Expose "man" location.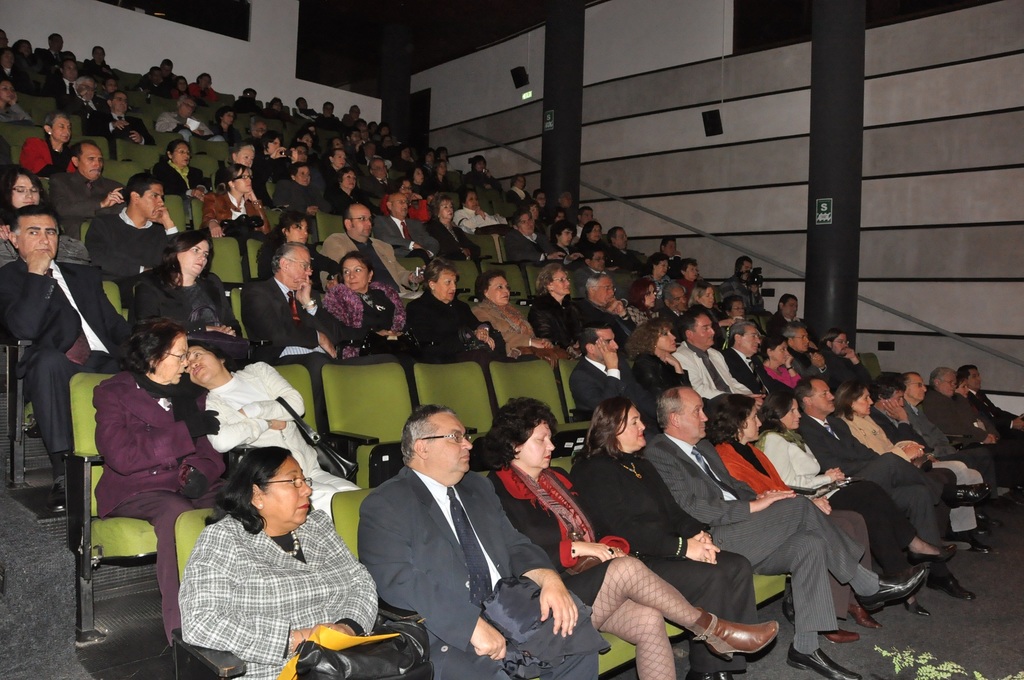
Exposed at box=[89, 172, 182, 273].
